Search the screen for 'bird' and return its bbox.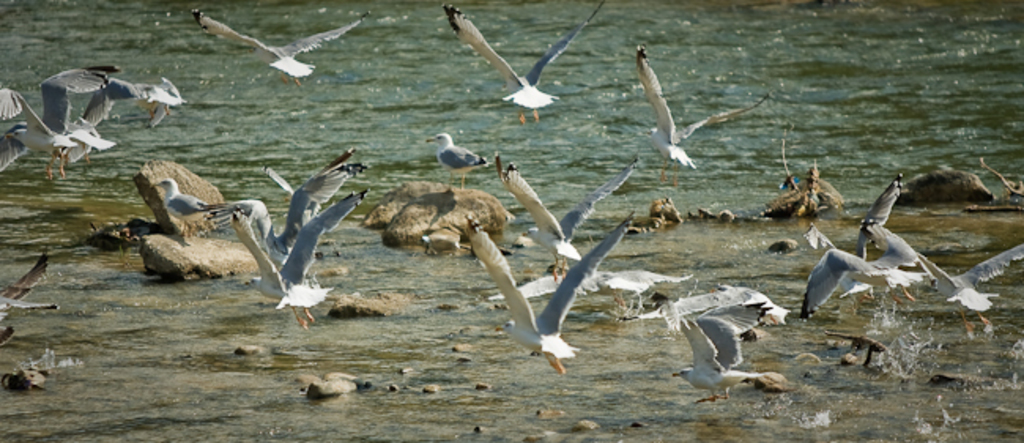
Found: bbox=(797, 243, 929, 323).
